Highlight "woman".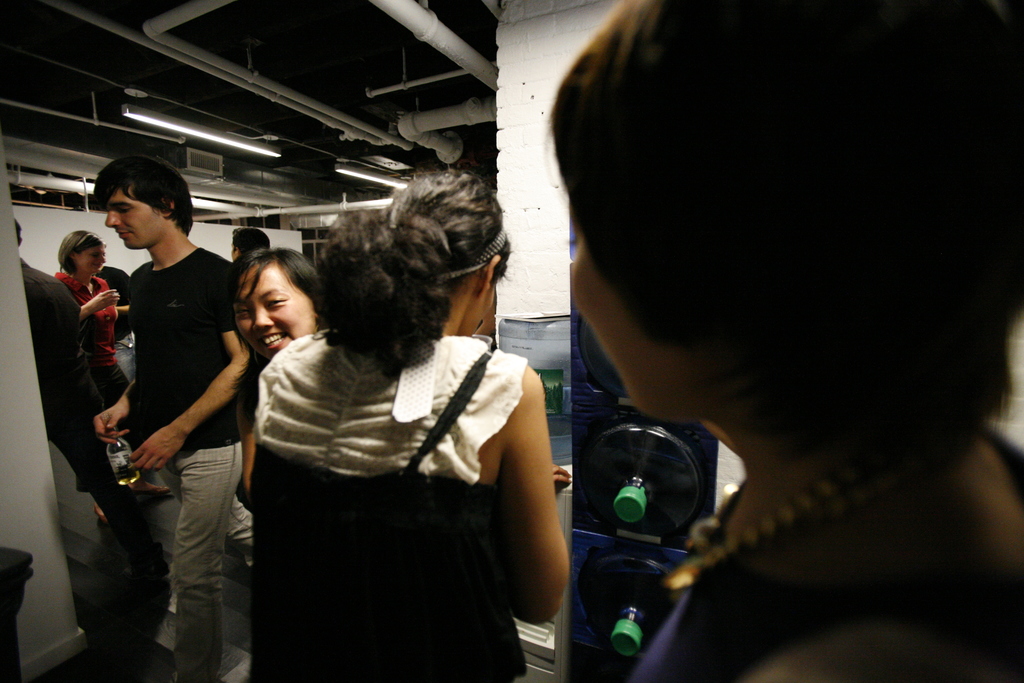
Highlighted region: <bbox>50, 229, 131, 406</bbox>.
